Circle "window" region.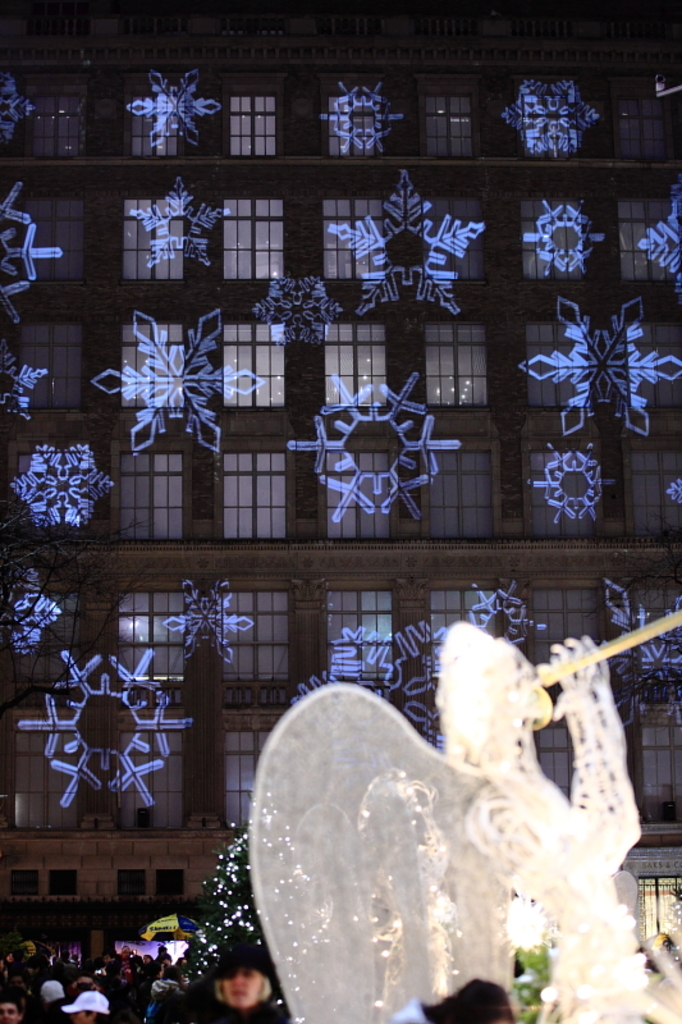
Region: (409, 189, 486, 287).
